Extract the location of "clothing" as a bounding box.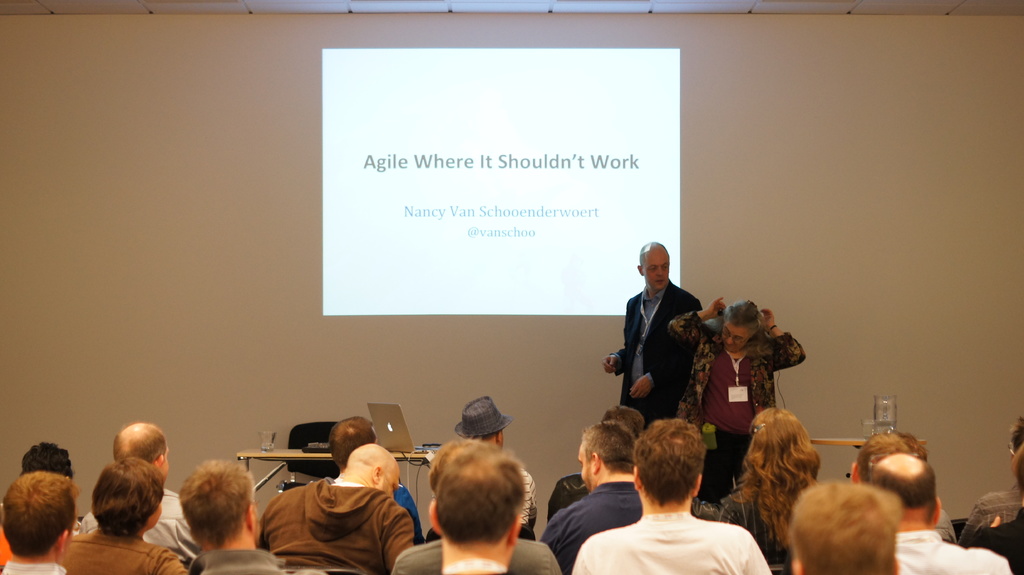
box=[188, 548, 290, 574].
